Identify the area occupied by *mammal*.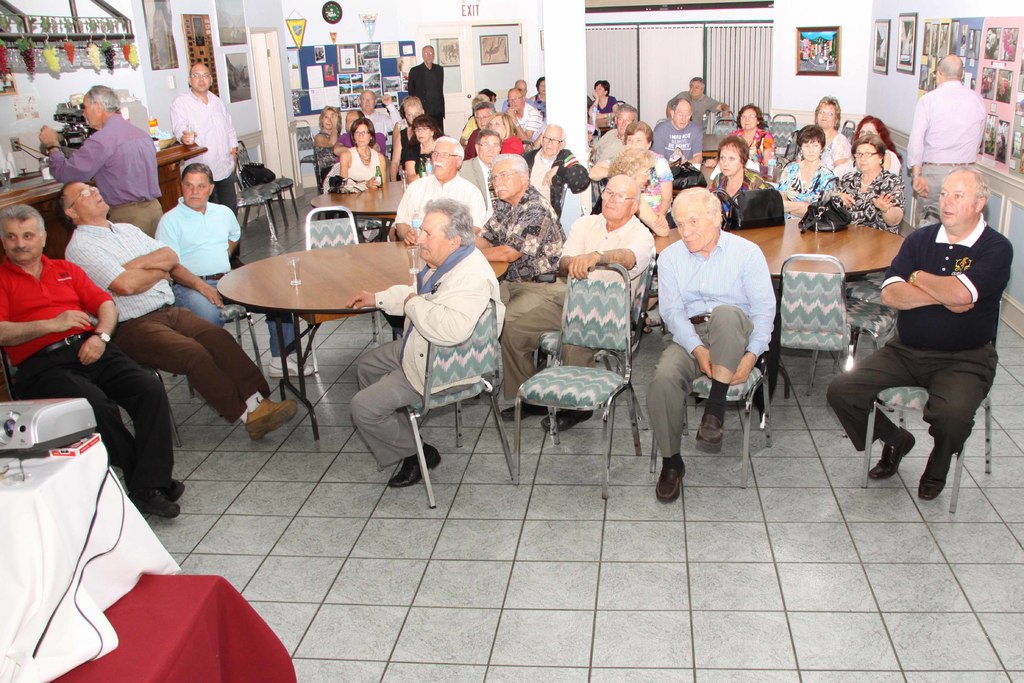
Area: 404:43:448:132.
